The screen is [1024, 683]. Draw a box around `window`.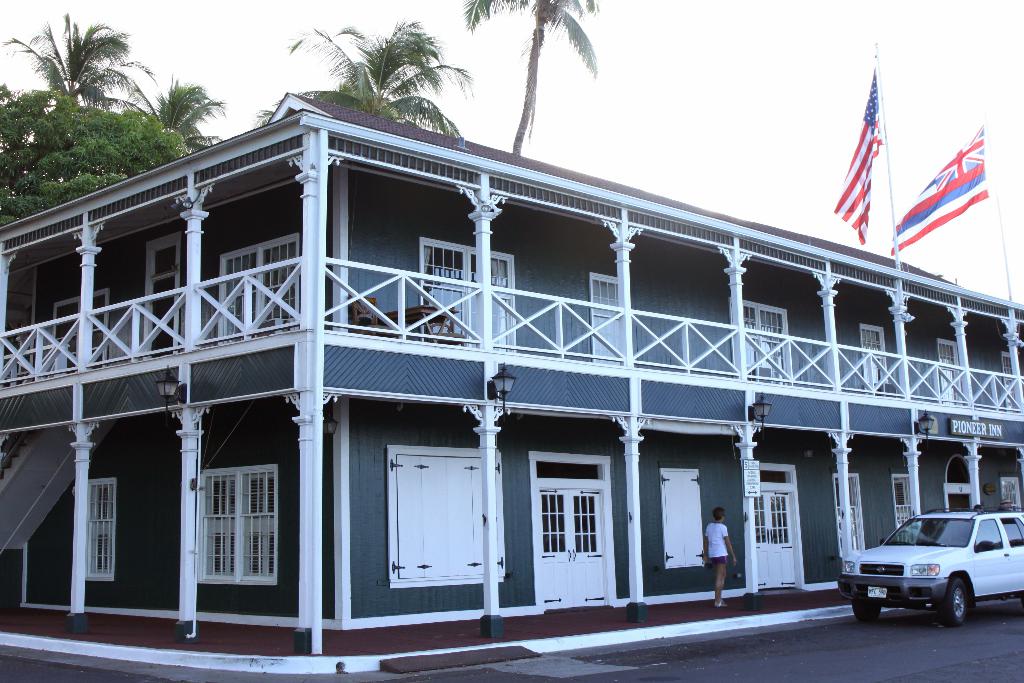
414, 236, 522, 354.
